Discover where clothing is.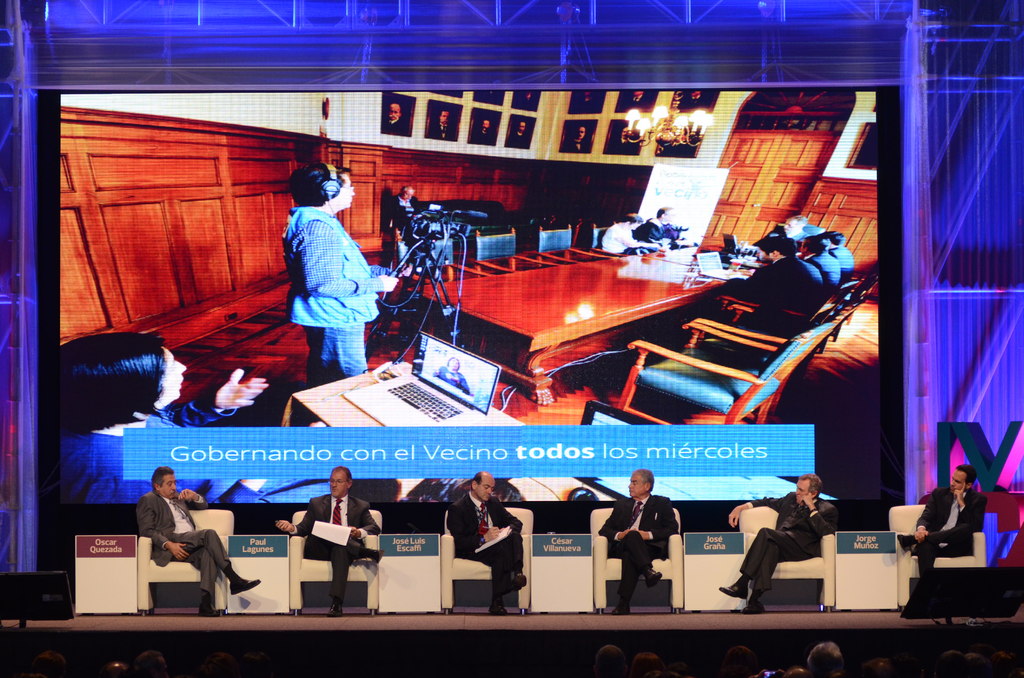
Discovered at {"left": 739, "top": 492, "right": 838, "bottom": 595}.
